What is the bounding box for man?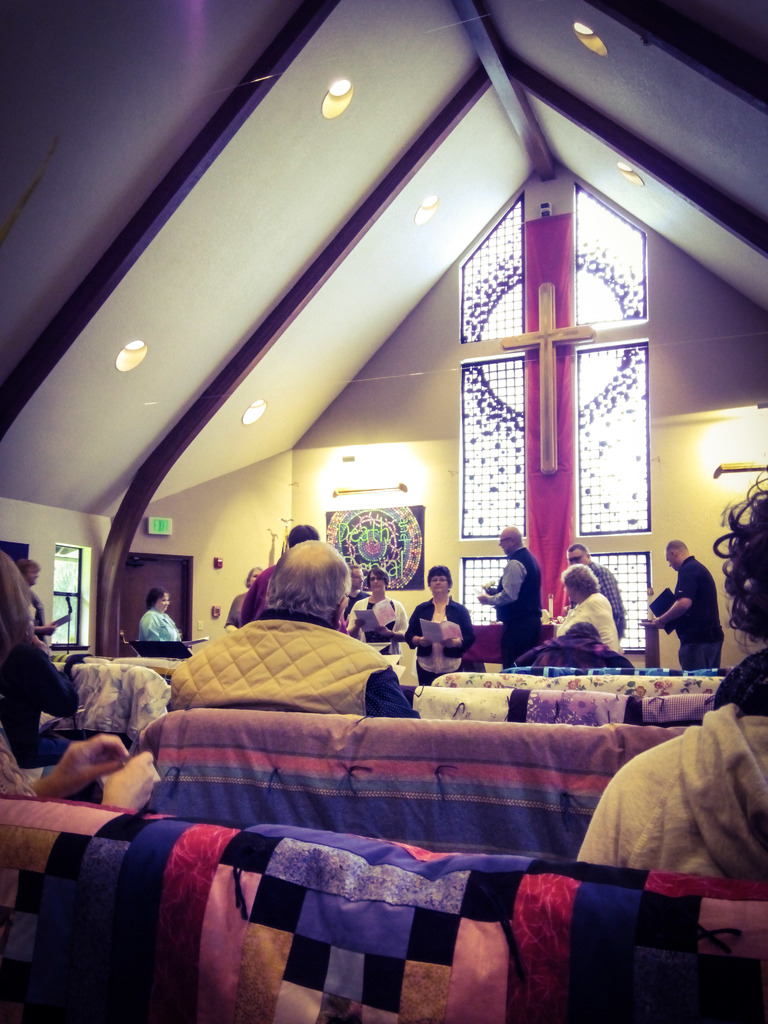
[x1=564, y1=543, x2=627, y2=639].
